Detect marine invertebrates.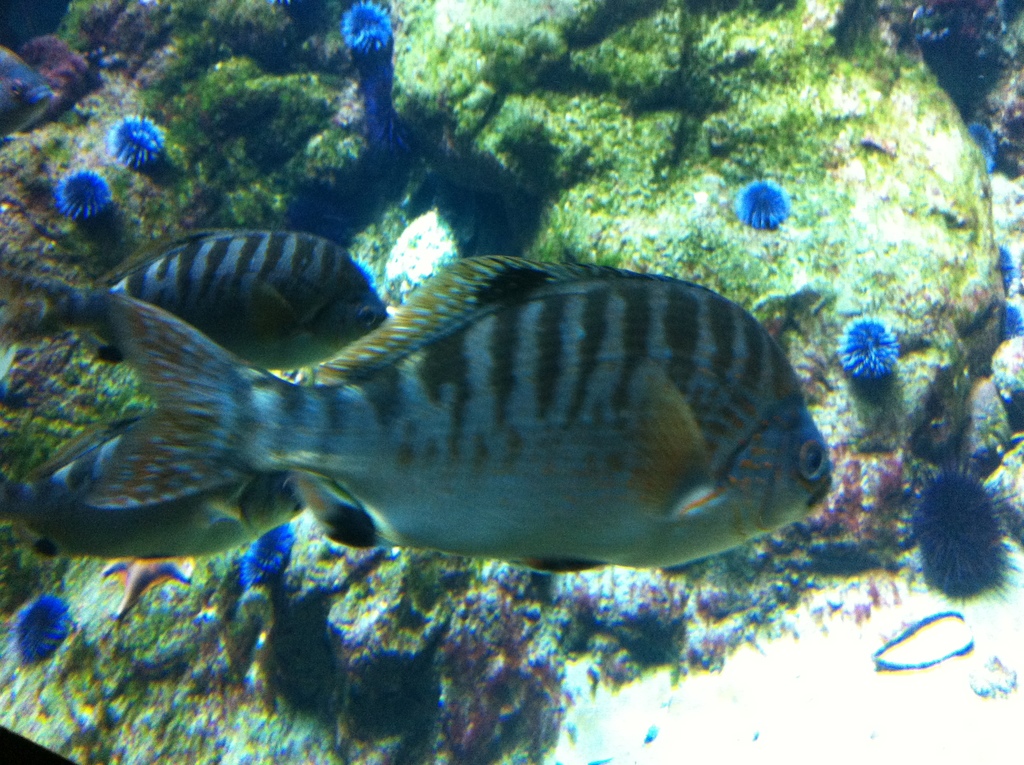
Detected at (x1=233, y1=519, x2=317, y2=589).
